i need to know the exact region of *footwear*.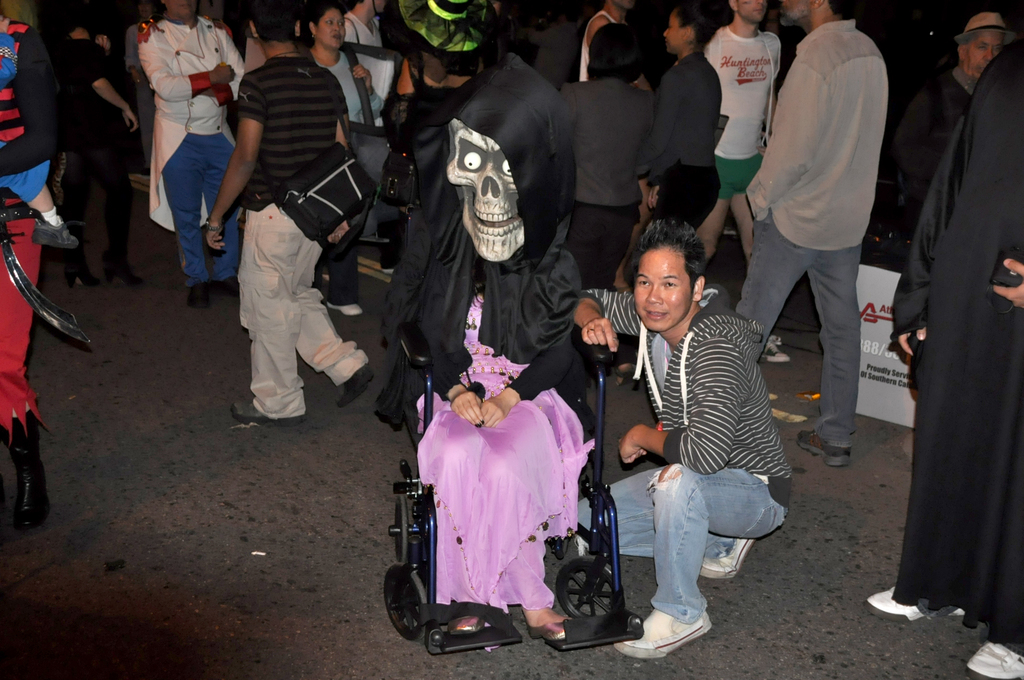
Region: (x1=794, y1=430, x2=851, y2=467).
